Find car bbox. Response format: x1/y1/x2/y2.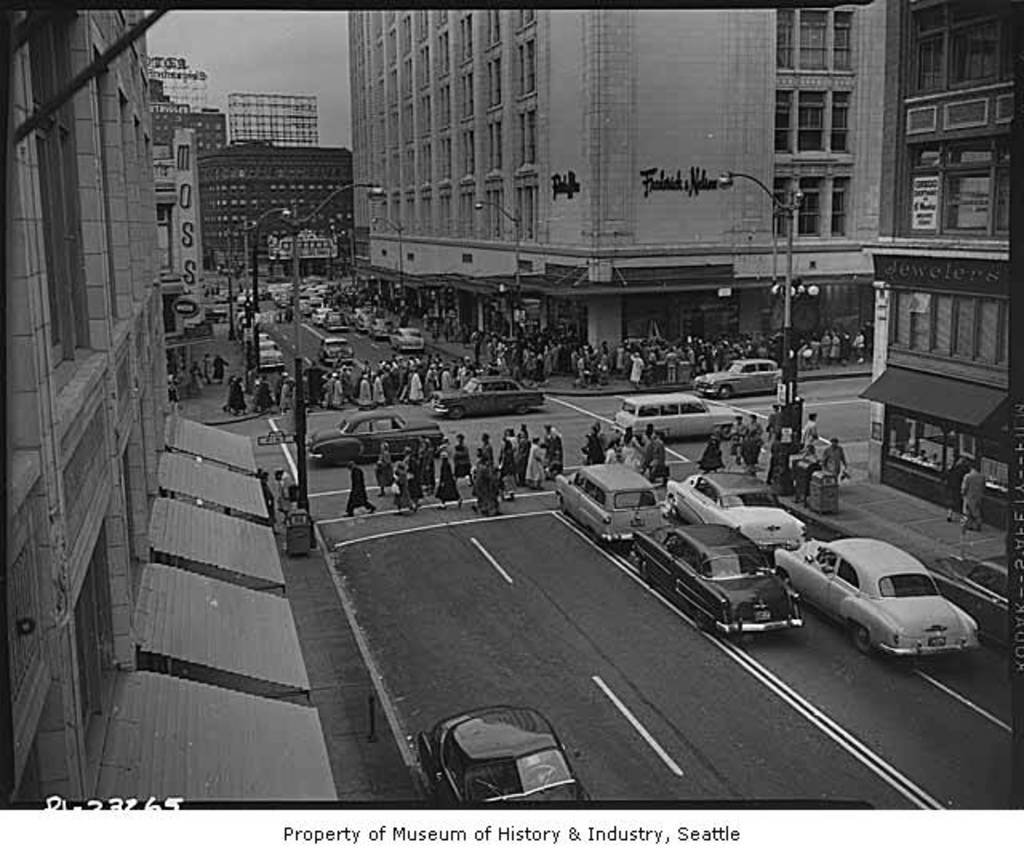
610/392/738/442.
